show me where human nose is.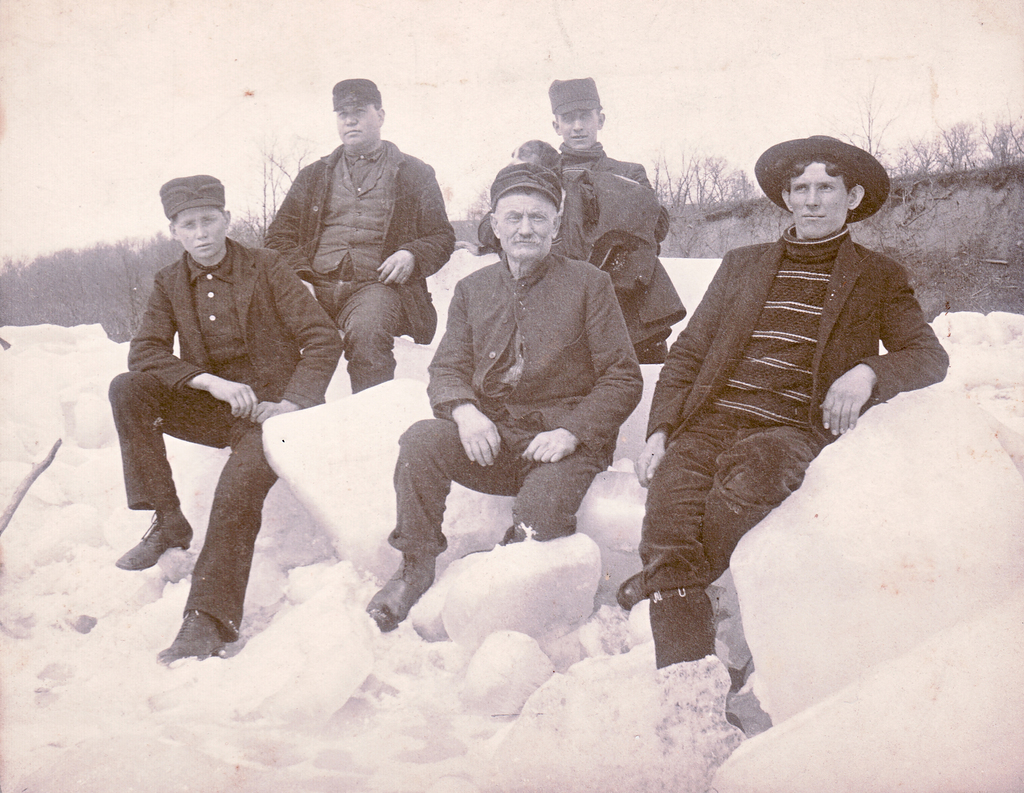
human nose is at bbox(804, 185, 820, 208).
